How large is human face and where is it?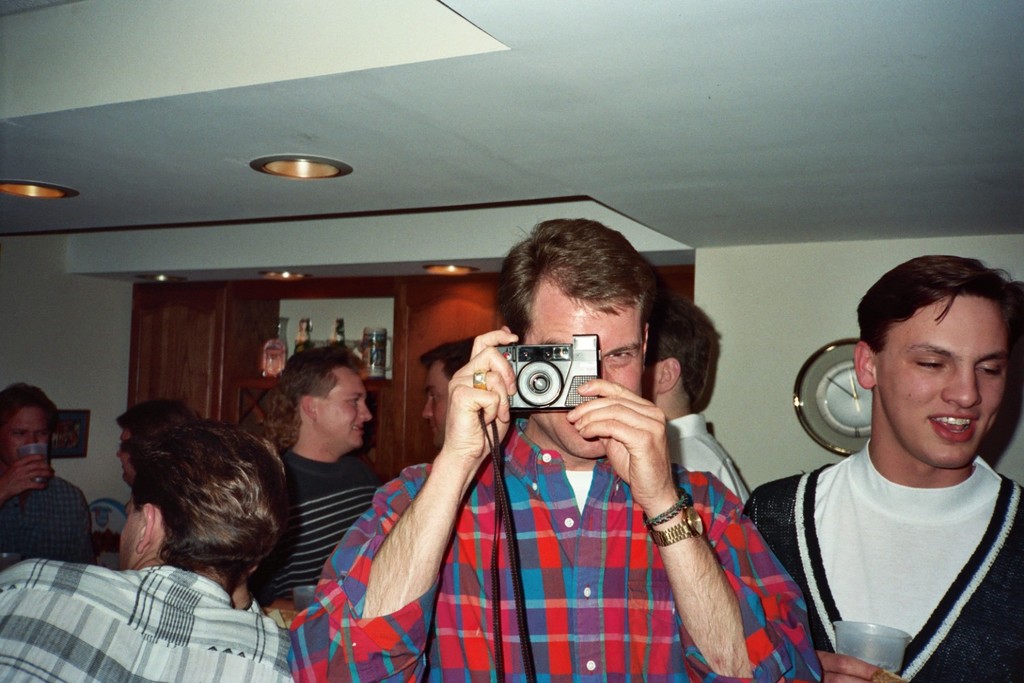
Bounding box: 118/494/139/569.
